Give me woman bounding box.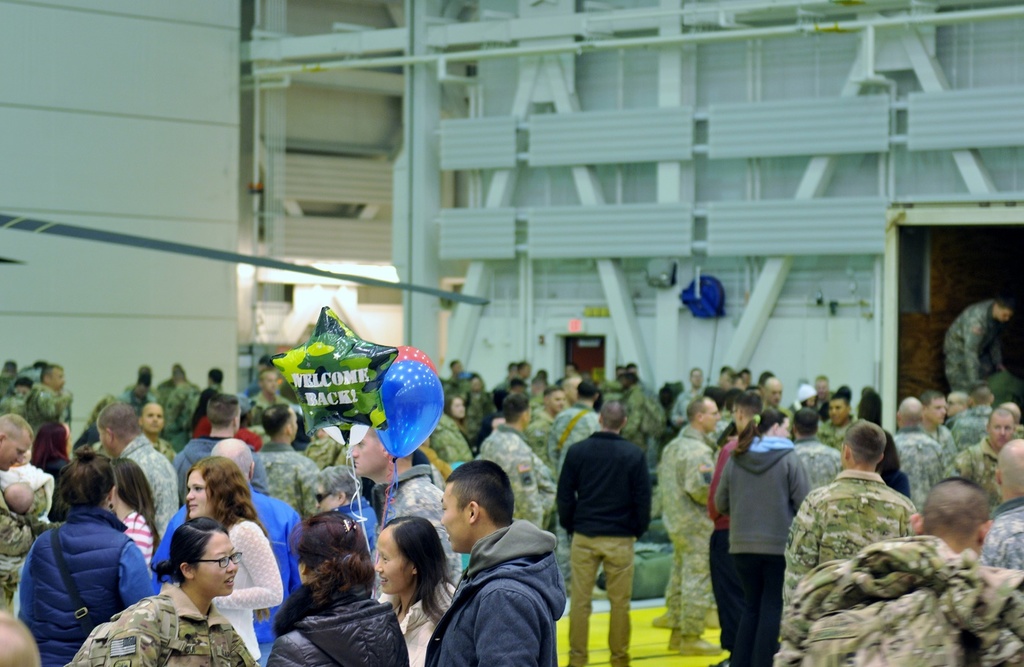
box(110, 455, 164, 583).
